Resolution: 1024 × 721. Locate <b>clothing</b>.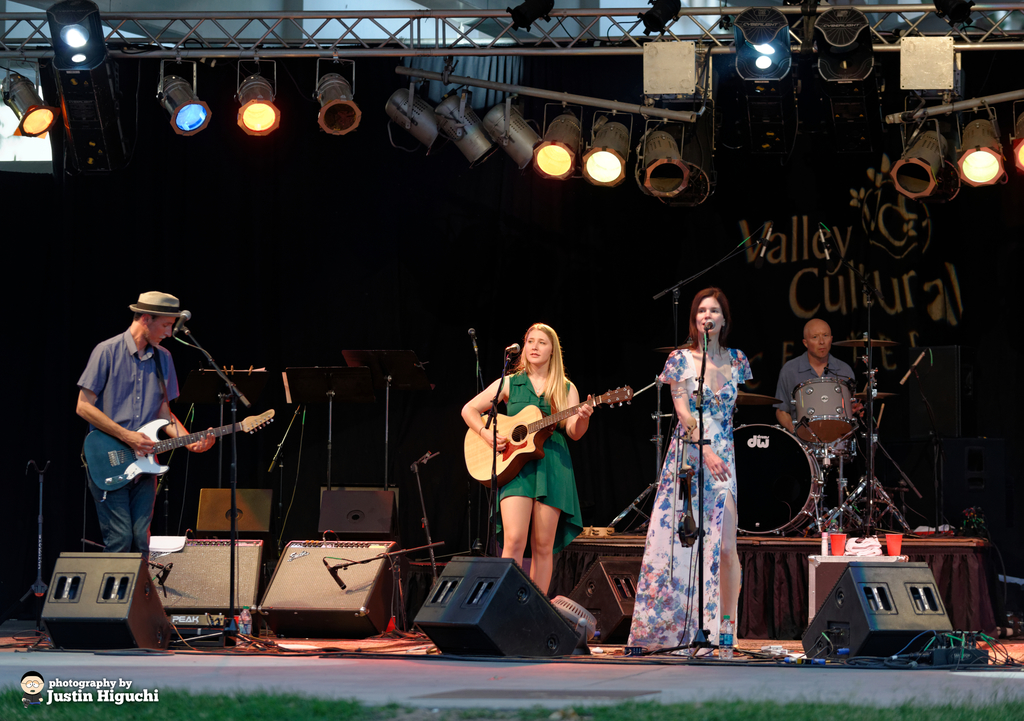
select_region(490, 369, 585, 557).
